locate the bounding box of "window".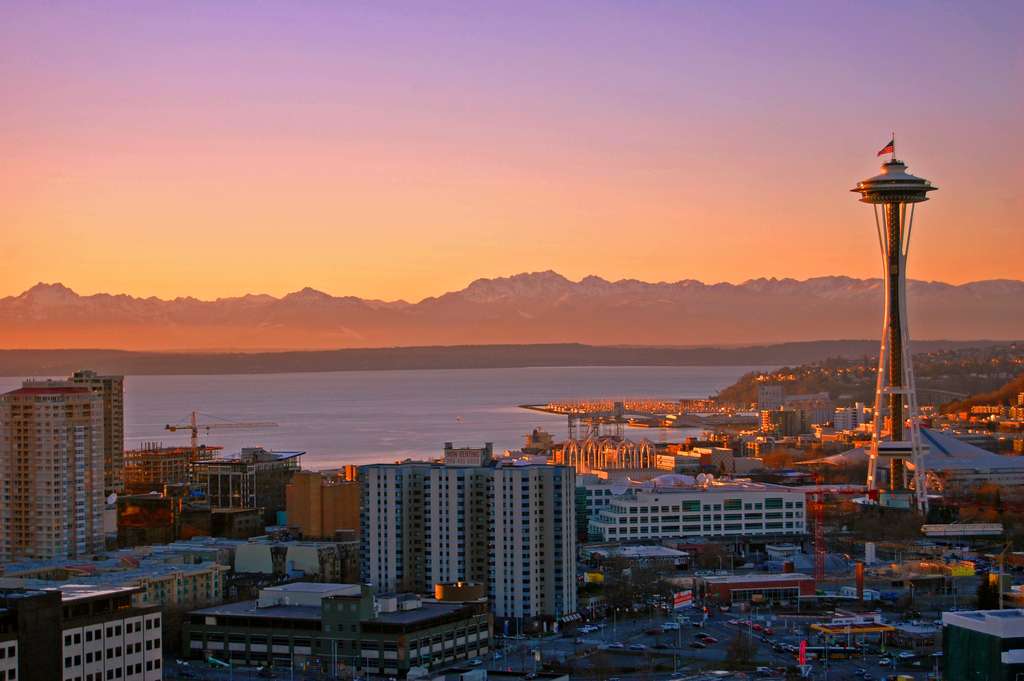
Bounding box: 596/490/602/498.
